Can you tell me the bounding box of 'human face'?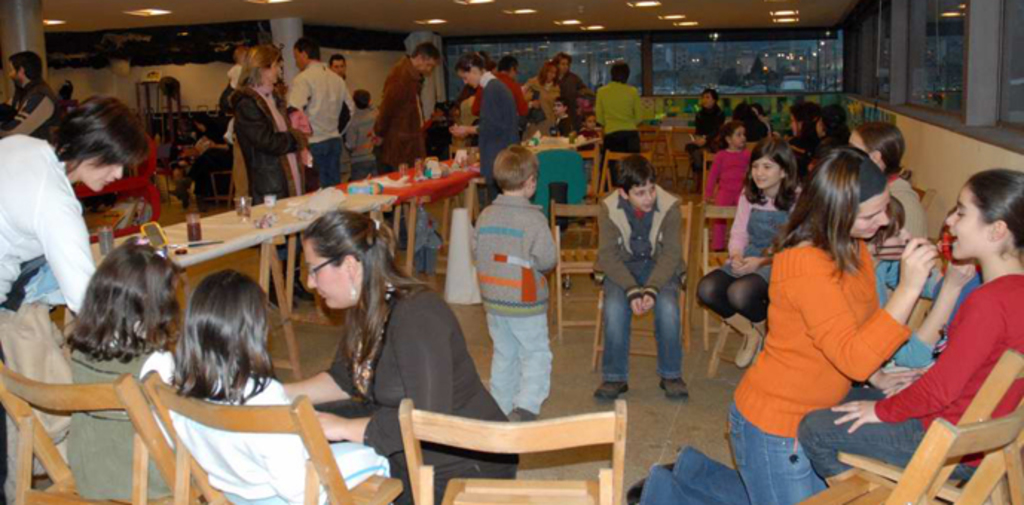
x1=626 y1=178 x2=658 y2=214.
